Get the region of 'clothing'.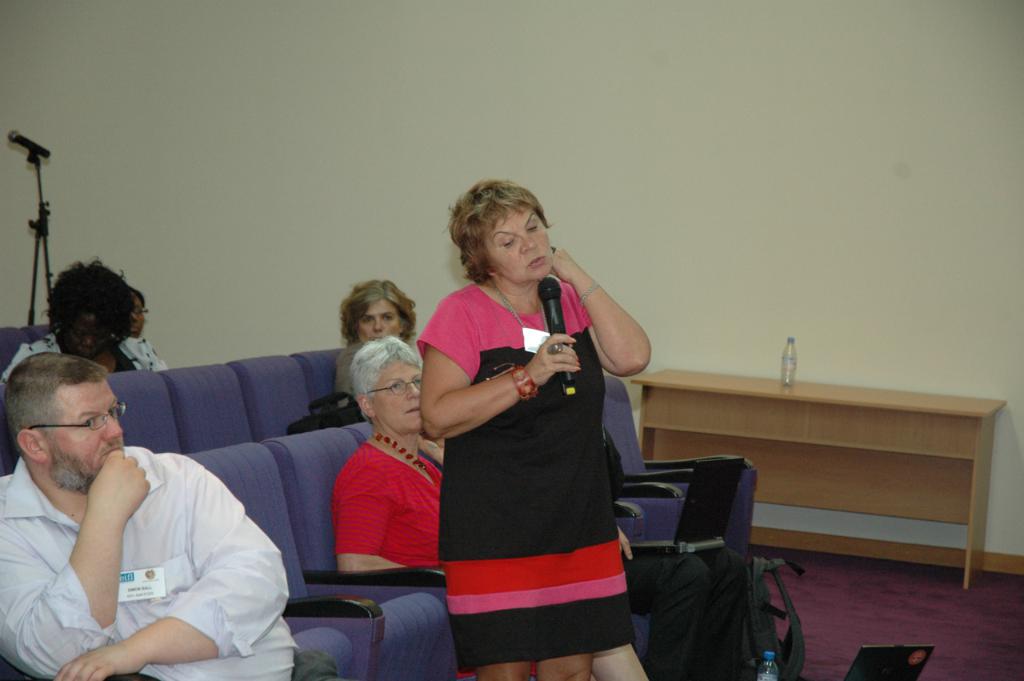
(left=421, top=238, right=650, bottom=658).
